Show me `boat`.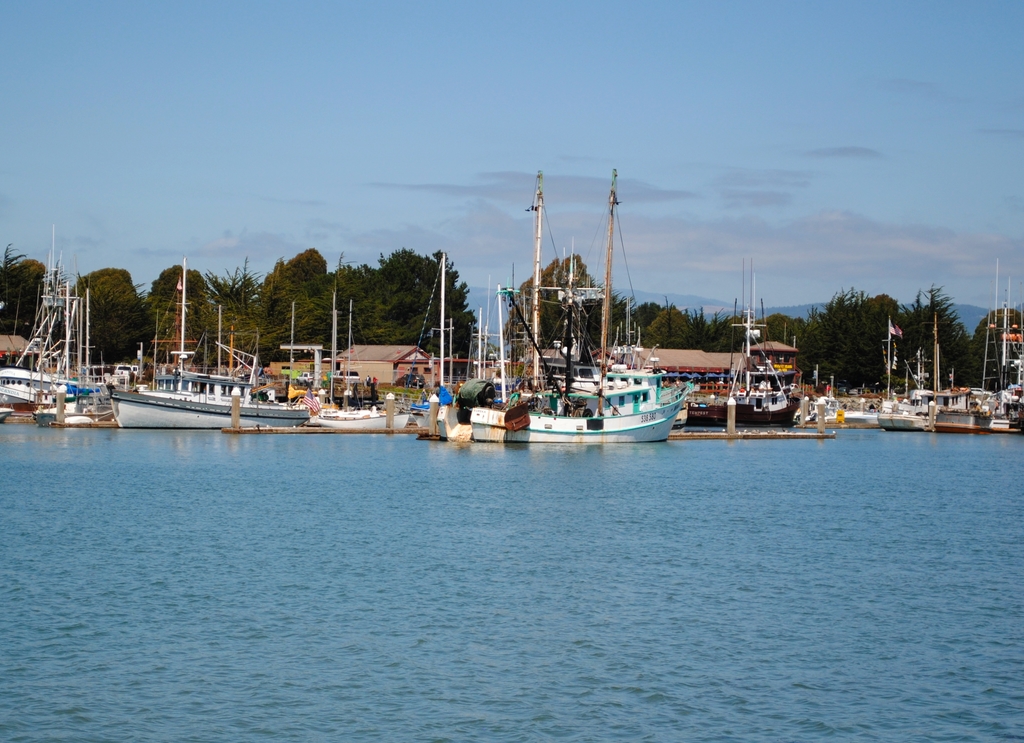
`boat` is here: select_region(692, 261, 803, 438).
